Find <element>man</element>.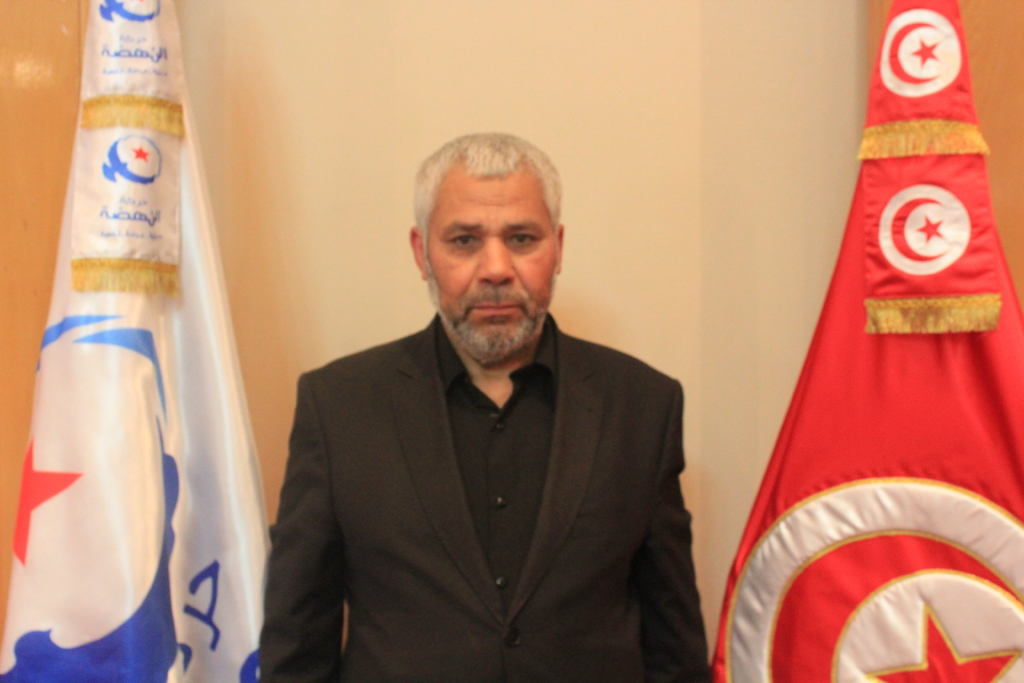
254,142,721,673.
